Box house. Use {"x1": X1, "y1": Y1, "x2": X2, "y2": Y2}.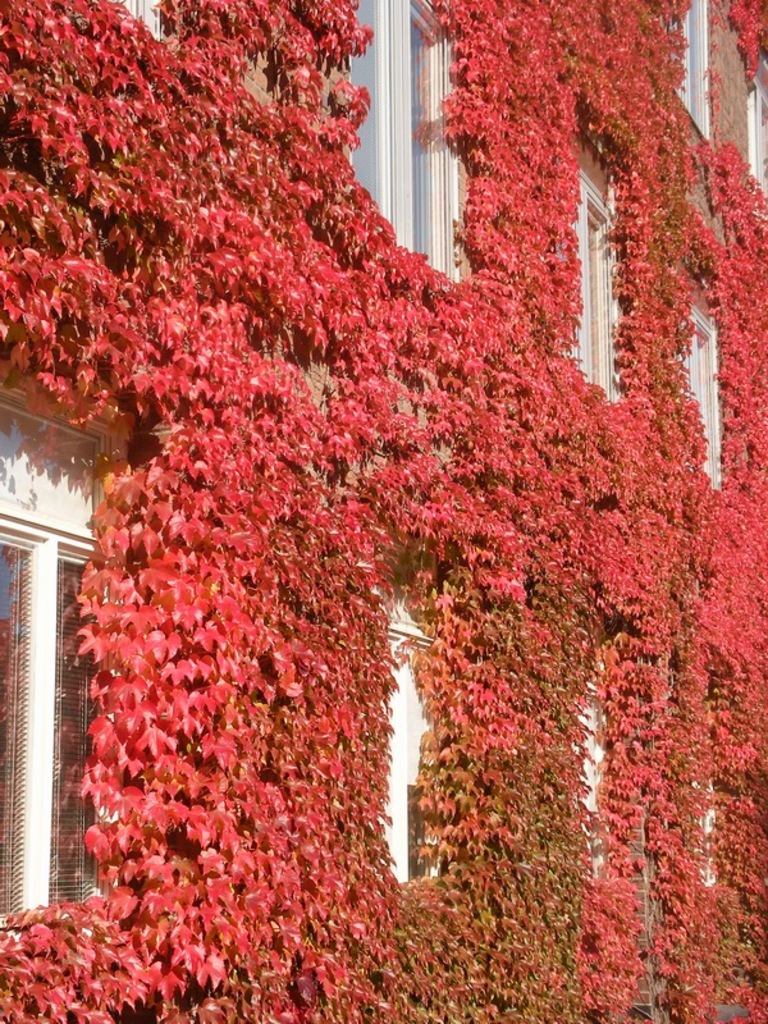
{"x1": 6, "y1": 0, "x2": 767, "y2": 1023}.
